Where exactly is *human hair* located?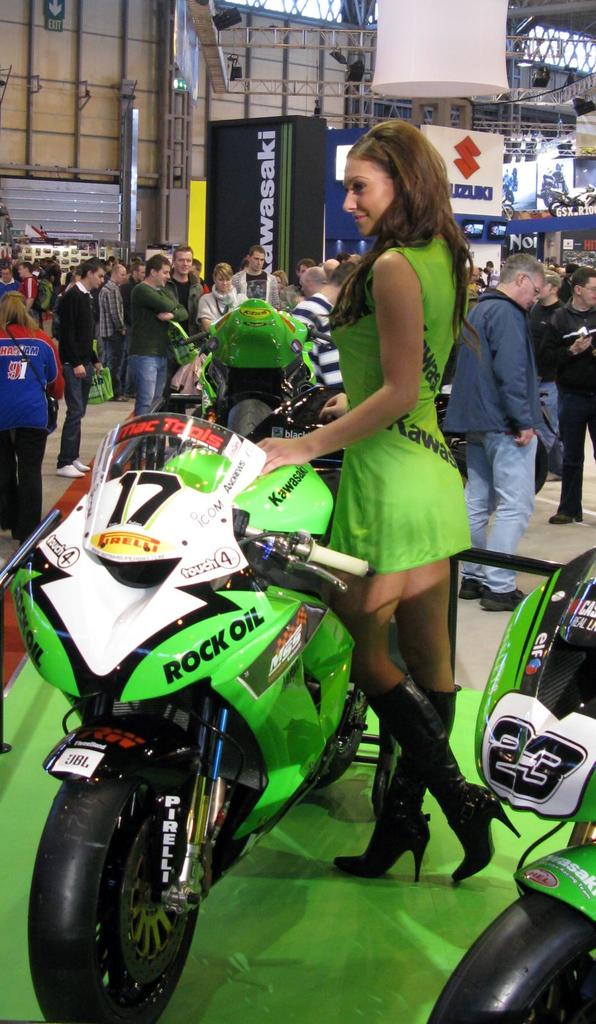
Its bounding box is 174, 247, 193, 256.
